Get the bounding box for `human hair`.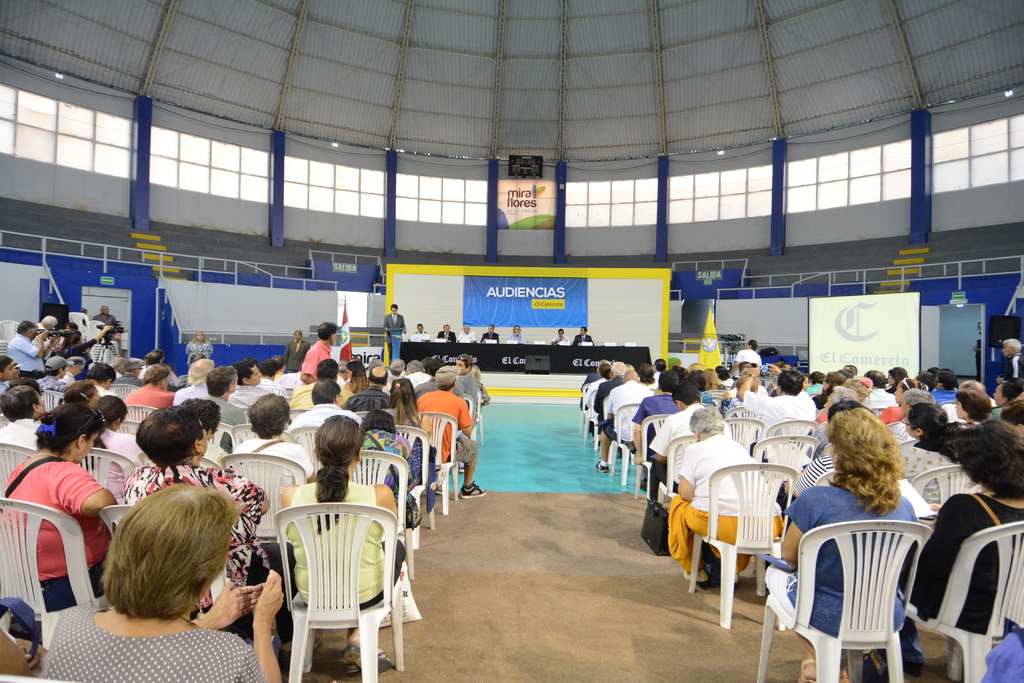
(626, 370, 636, 382).
